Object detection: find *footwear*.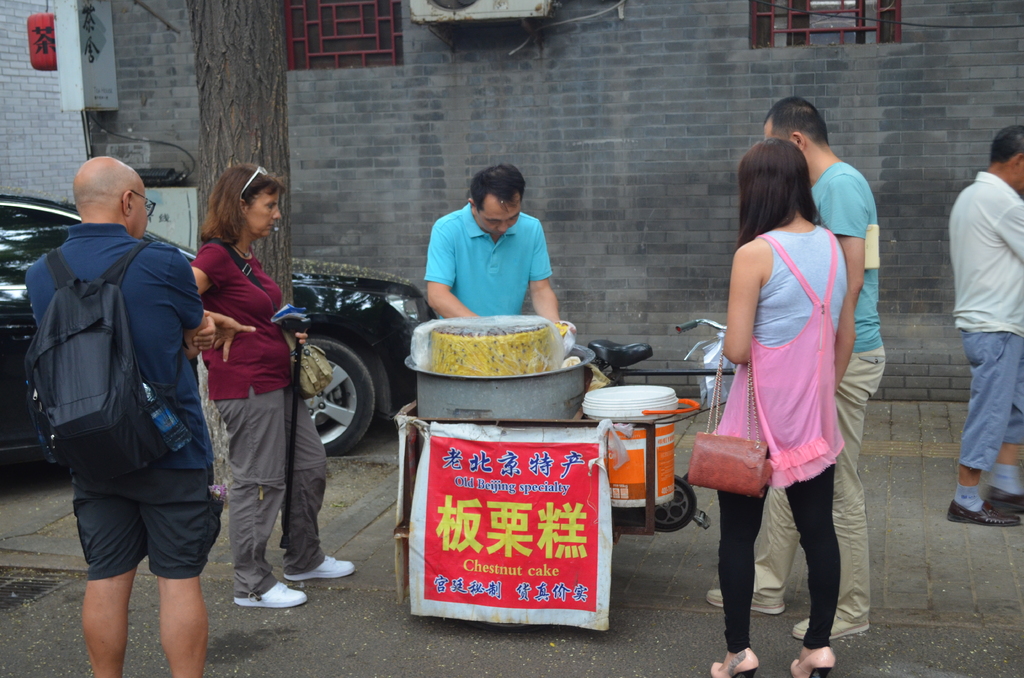
(234, 577, 307, 609).
